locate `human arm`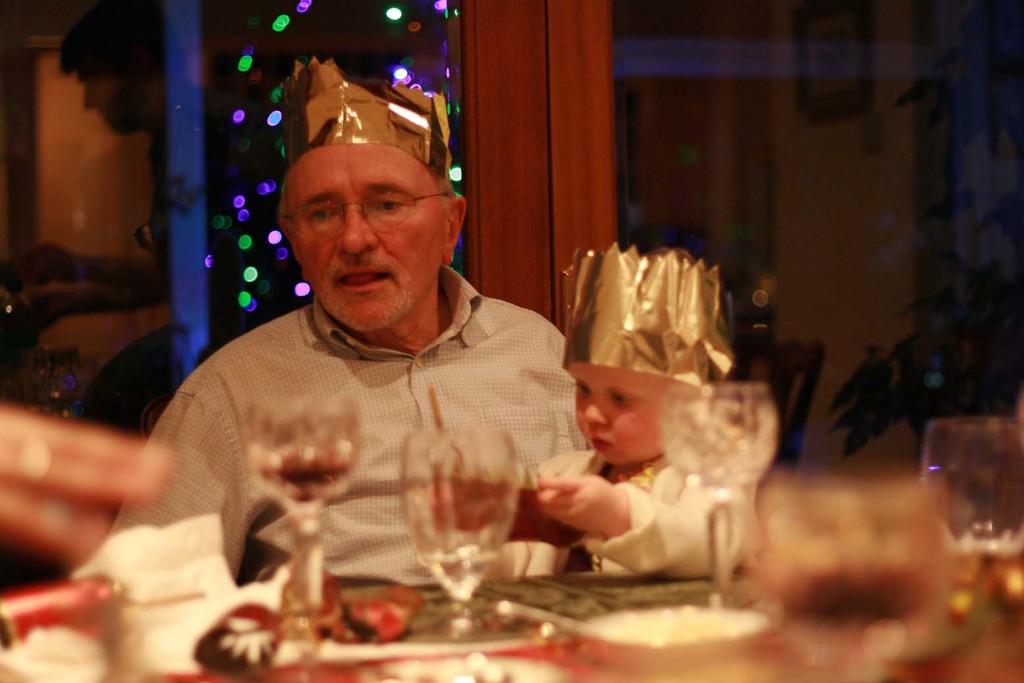
{"x1": 531, "y1": 471, "x2": 632, "y2": 537}
